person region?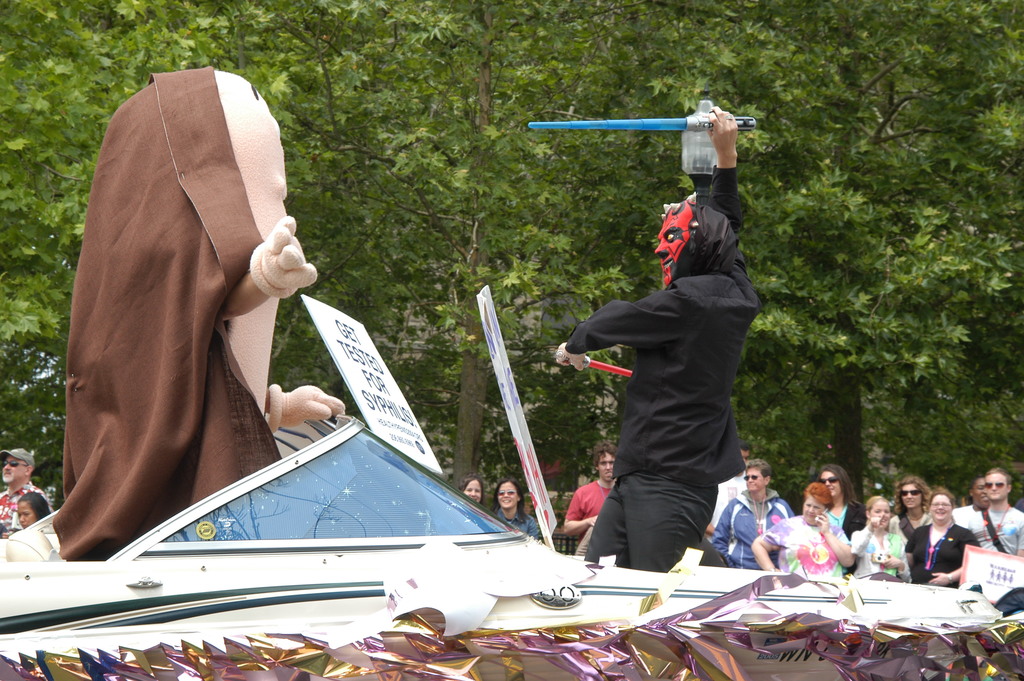
18:489:52:532
